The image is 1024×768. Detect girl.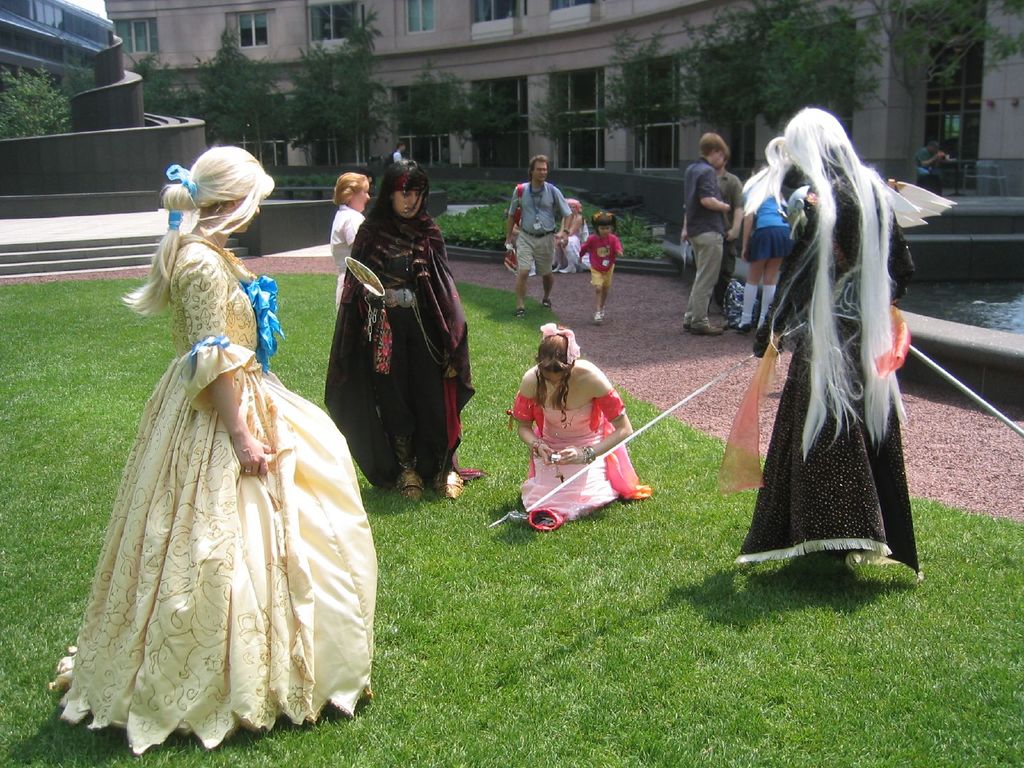
Detection: [left=579, top=211, right=625, bottom=318].
